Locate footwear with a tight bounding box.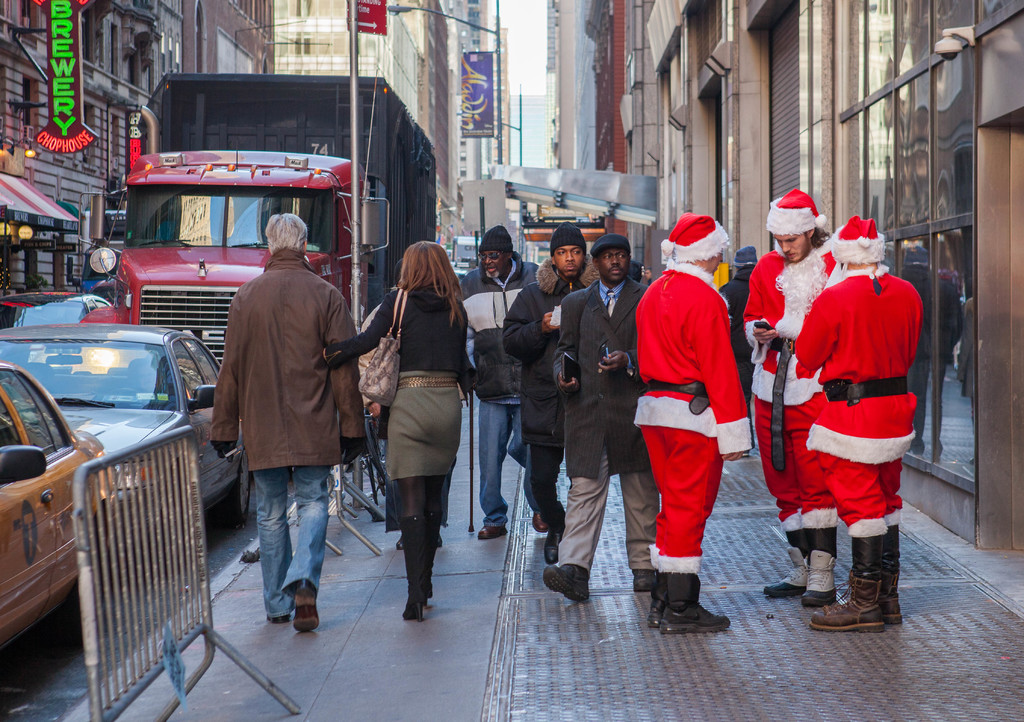
(x1=634, y1=565, x2=660, y2=593).
